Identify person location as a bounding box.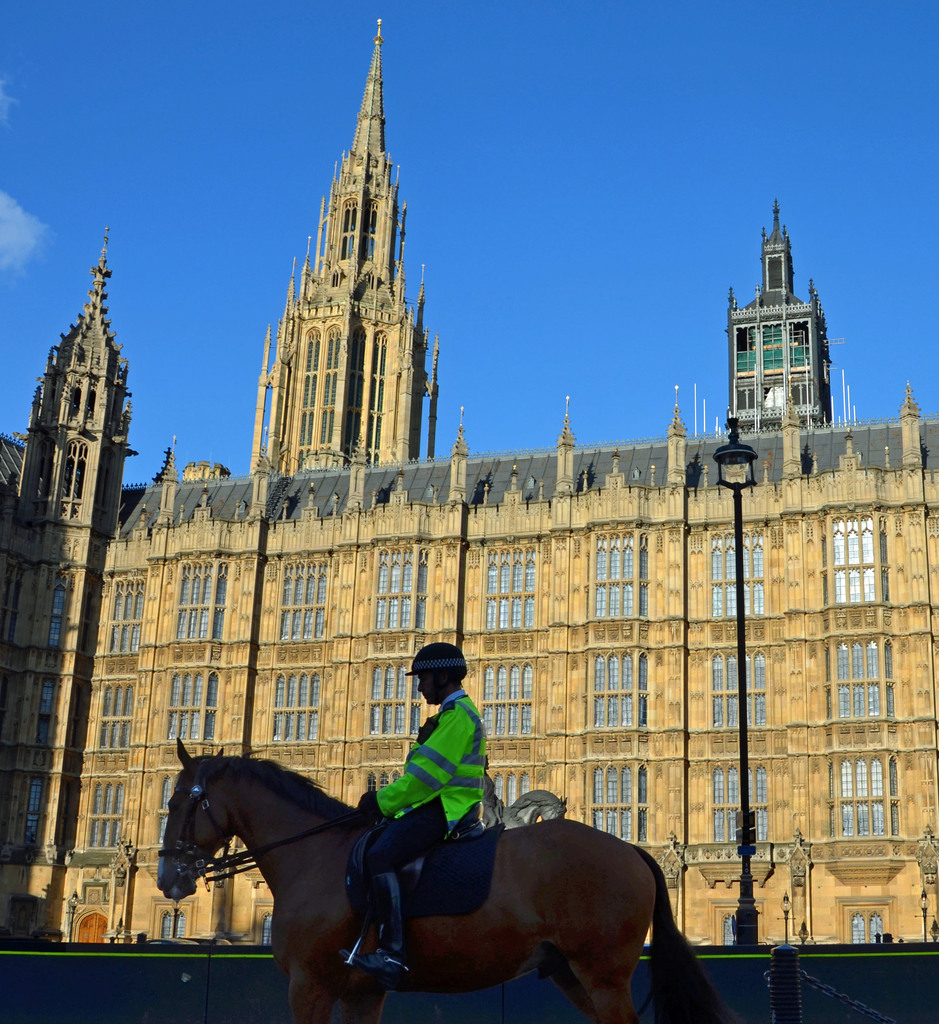
left=355, top=642, right=492, bottom=977.
